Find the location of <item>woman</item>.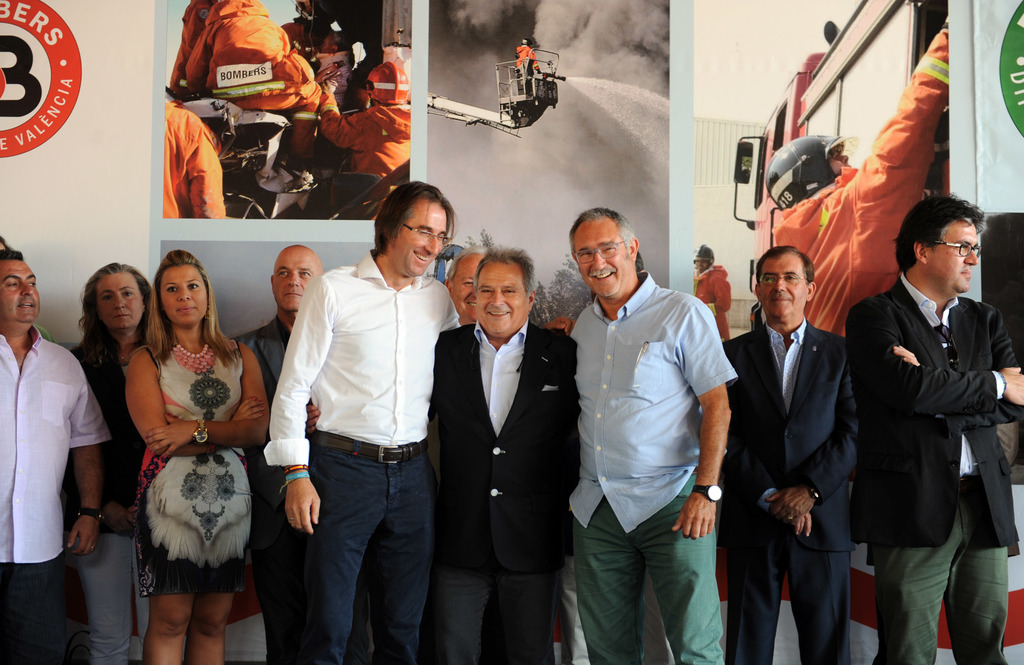
Location: BBox(124, 248, 271, 664).
